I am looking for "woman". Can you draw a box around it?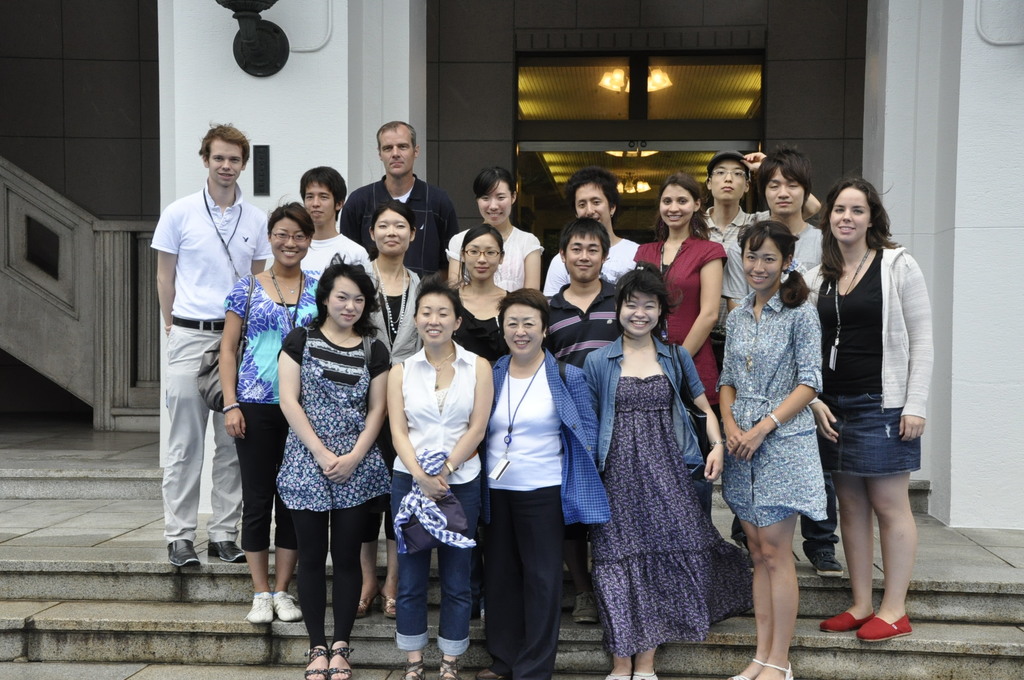
Sure, the bounding box is 380, 266, 492, 679.
